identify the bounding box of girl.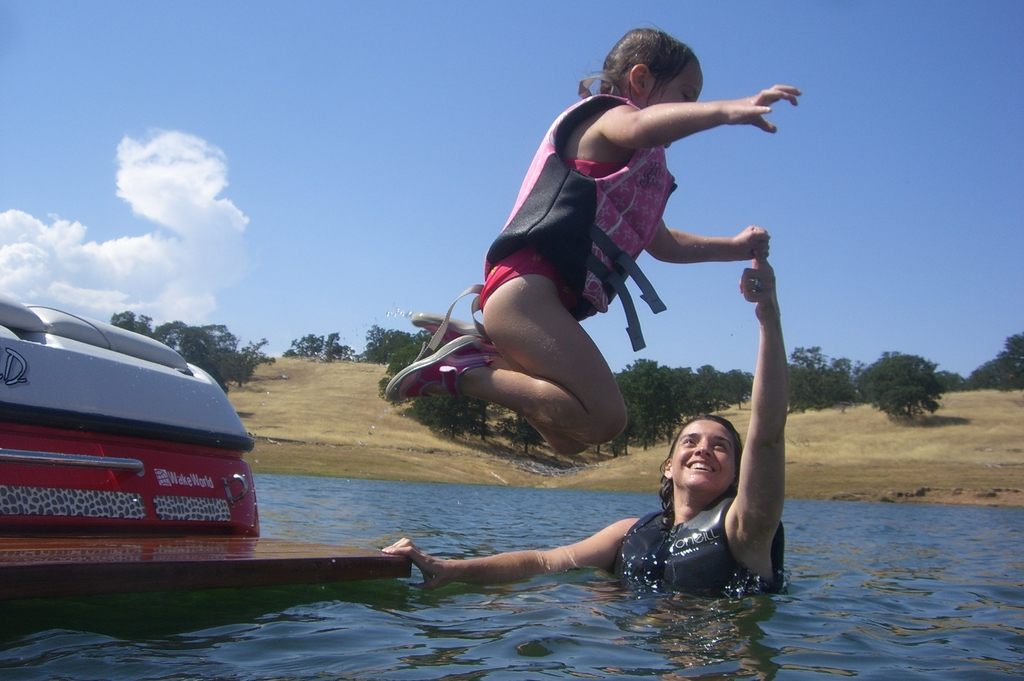
(388,21,803,454).
